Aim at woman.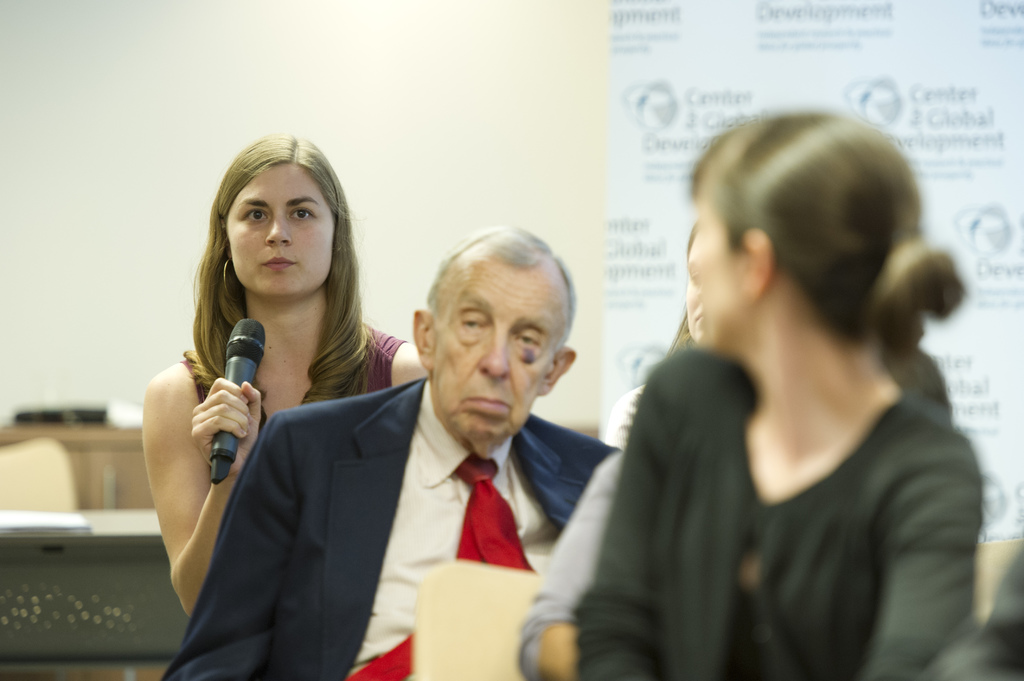
Aimed at 596/215/708/461.
